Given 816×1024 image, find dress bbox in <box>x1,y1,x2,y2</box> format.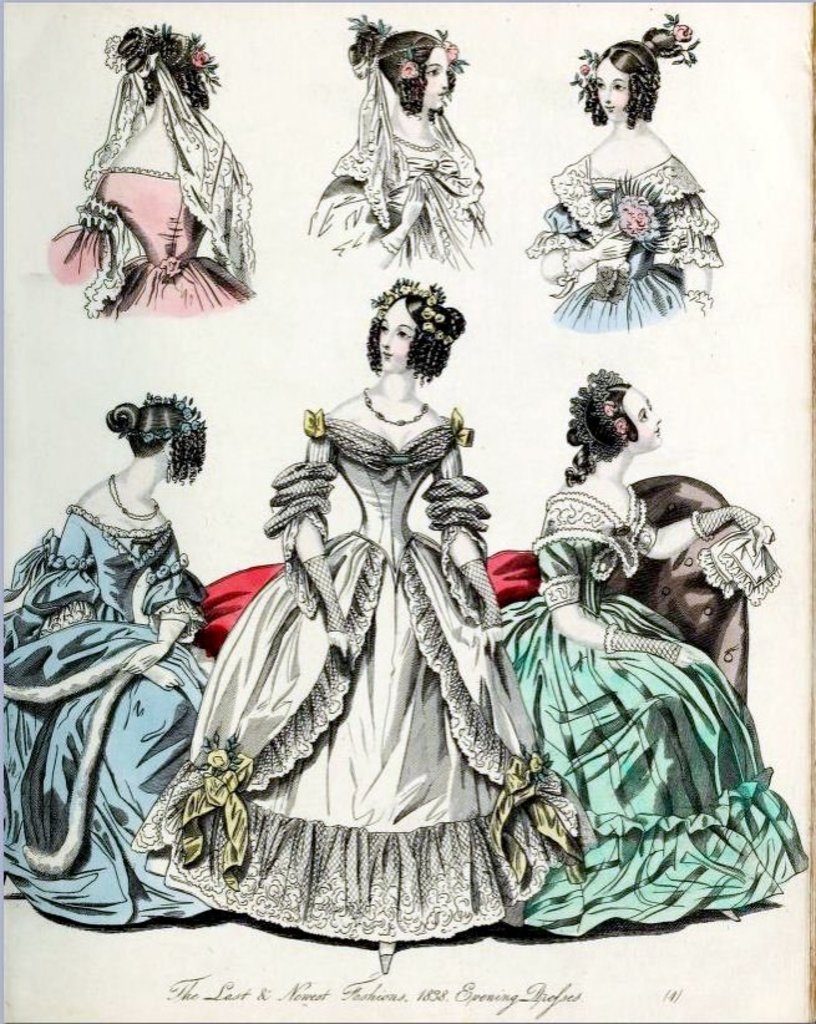
<box>310,137,476,268</box>.
